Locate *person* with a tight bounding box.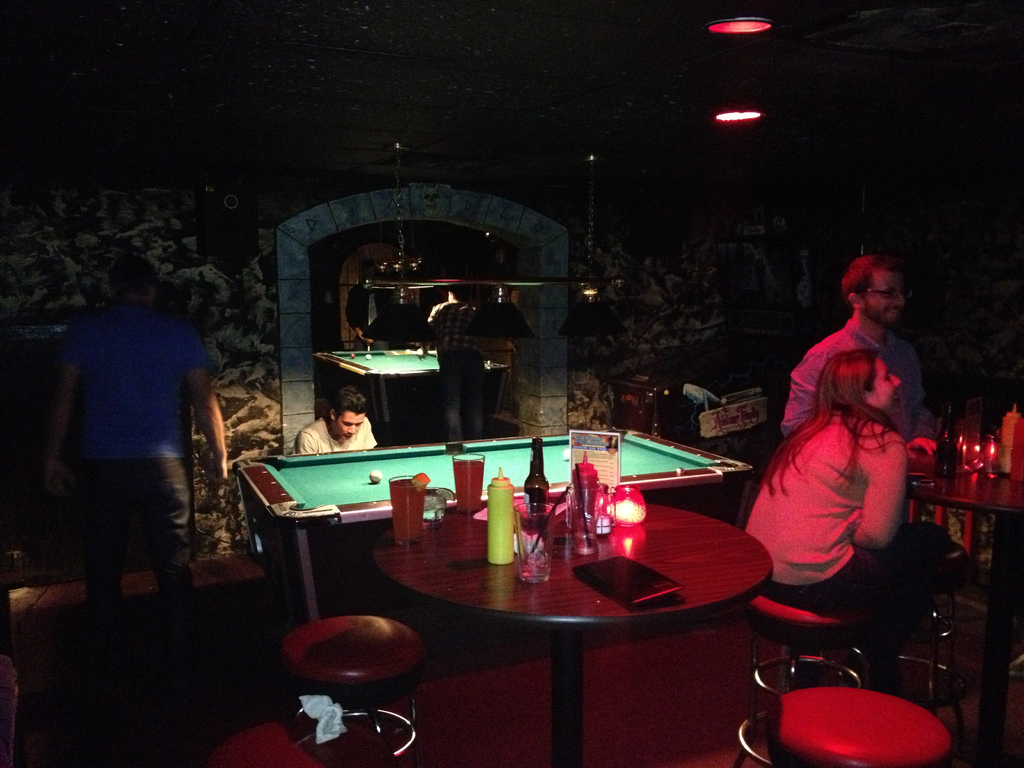
pyautogui.locateOnScreen(423, 284, 489, 440).
